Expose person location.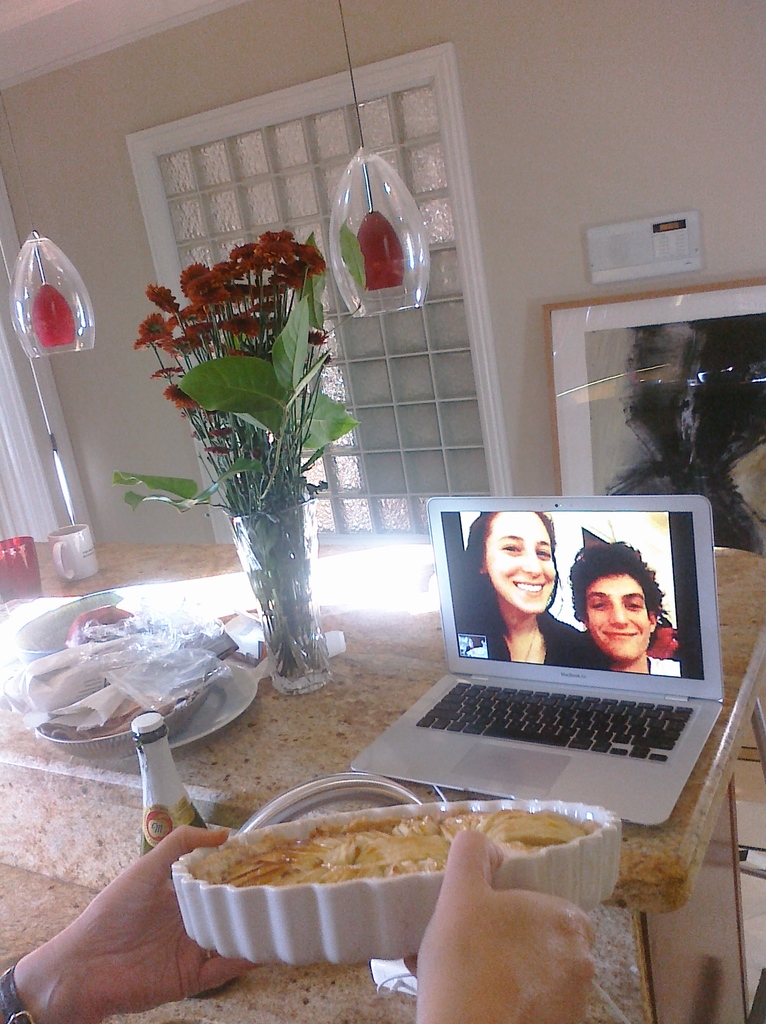
Exposed at {"left": 565, "top": 540, "right": 686, "bottom": 679}.
